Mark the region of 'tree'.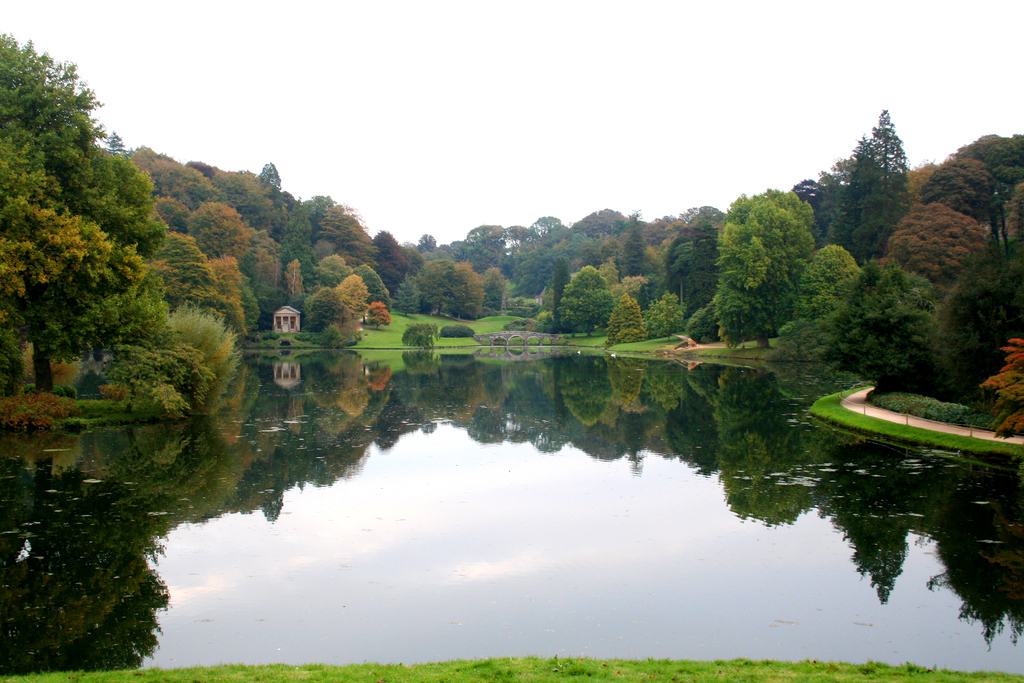
Region: [x1=826, y1=259, x2=949, y2=397].
